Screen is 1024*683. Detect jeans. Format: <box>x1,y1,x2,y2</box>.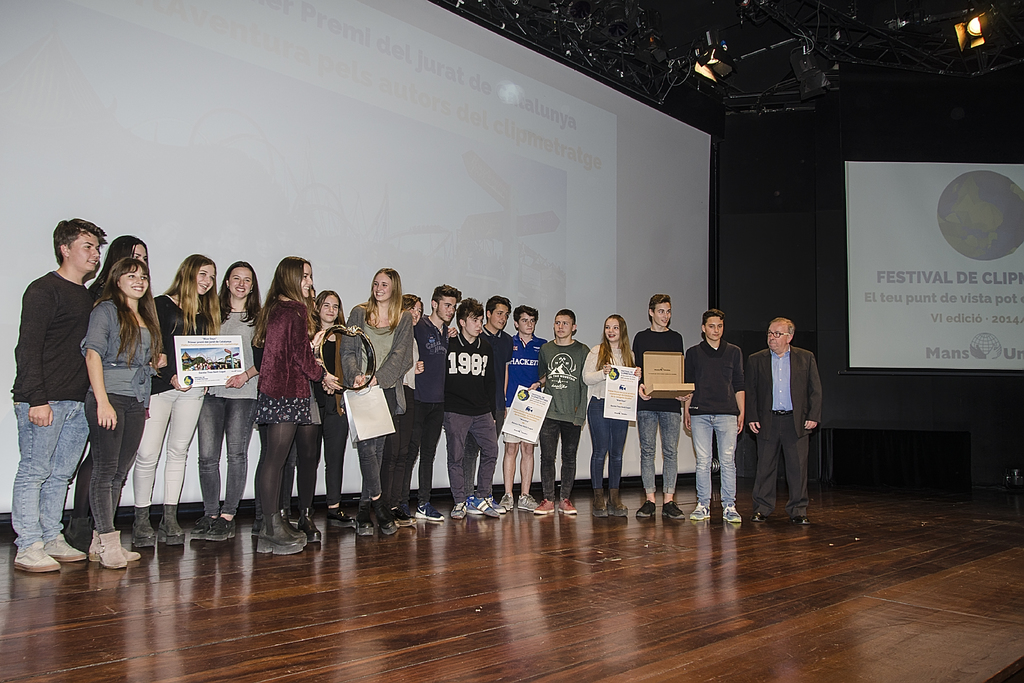
<box>437,407,500,497</box>.
